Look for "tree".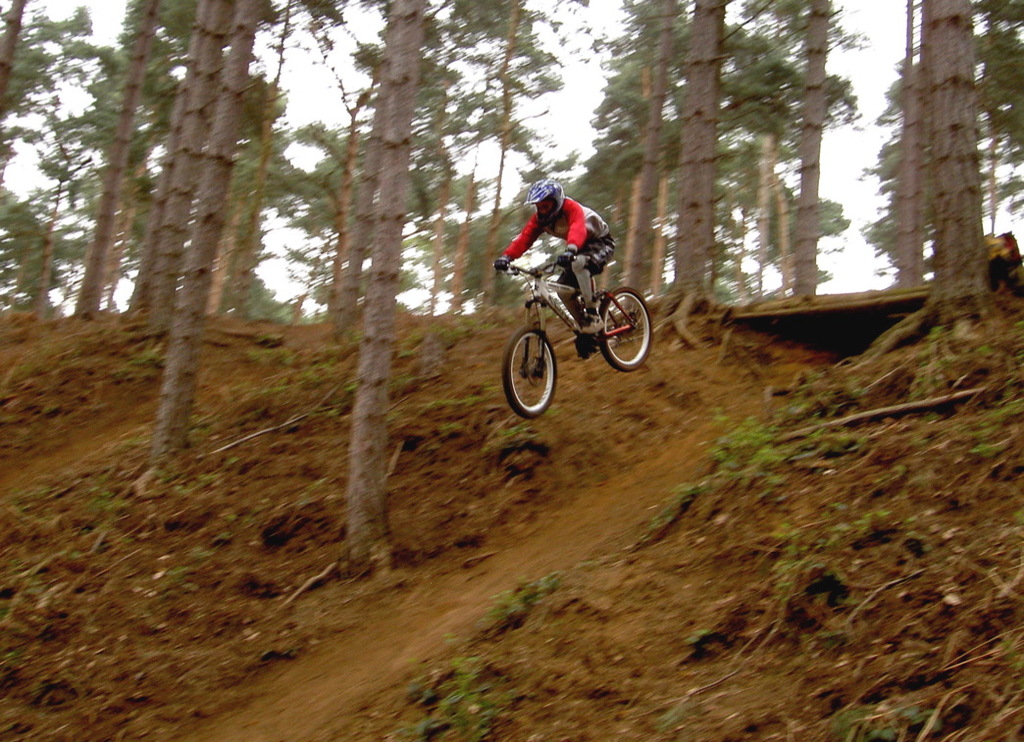
Found: 0, 184, 77, 318.
